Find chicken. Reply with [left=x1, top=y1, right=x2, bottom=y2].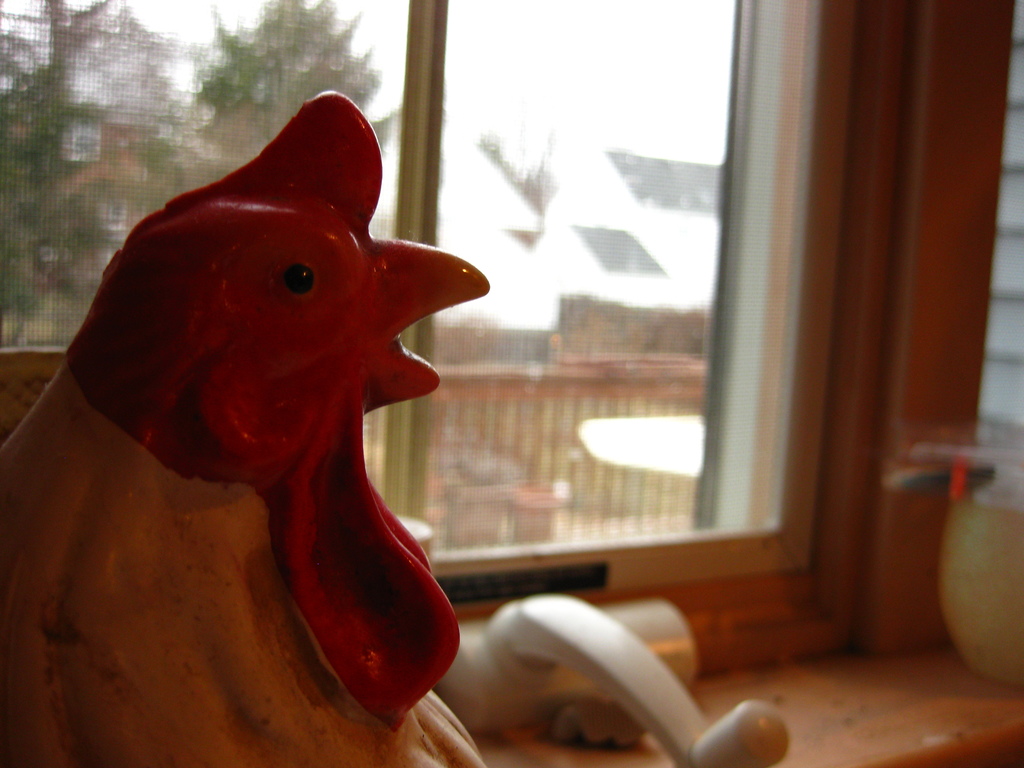
[left=0, top=95, right=499, bottom=767].
